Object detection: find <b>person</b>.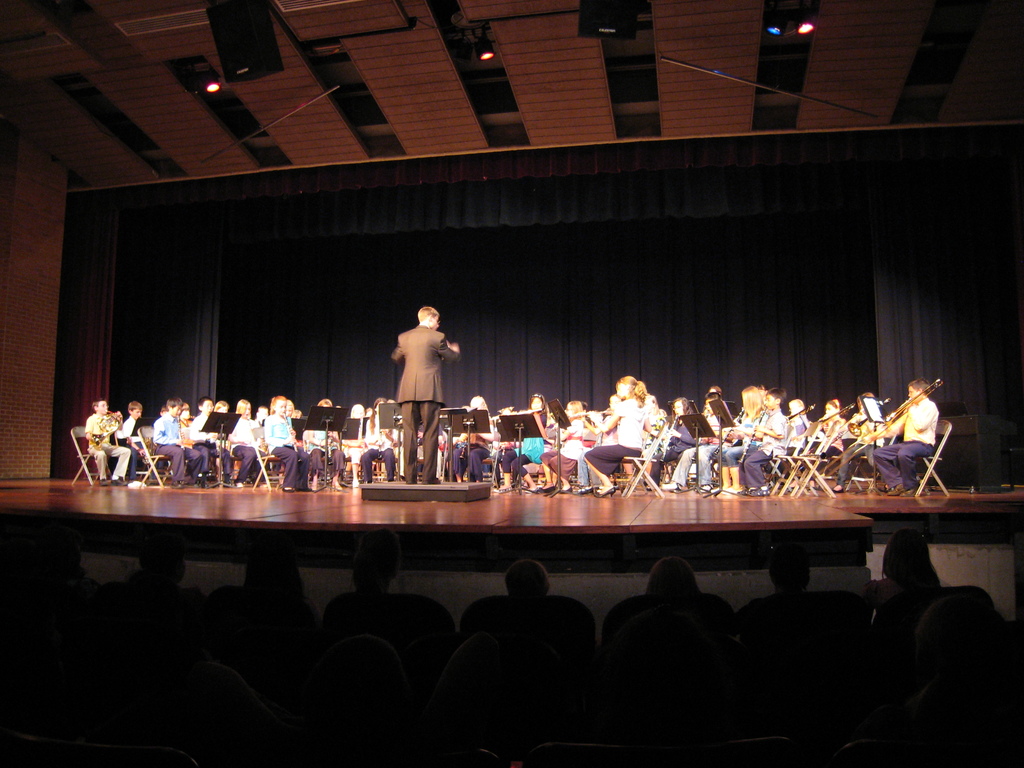
region(669, 393, 728, 492).
